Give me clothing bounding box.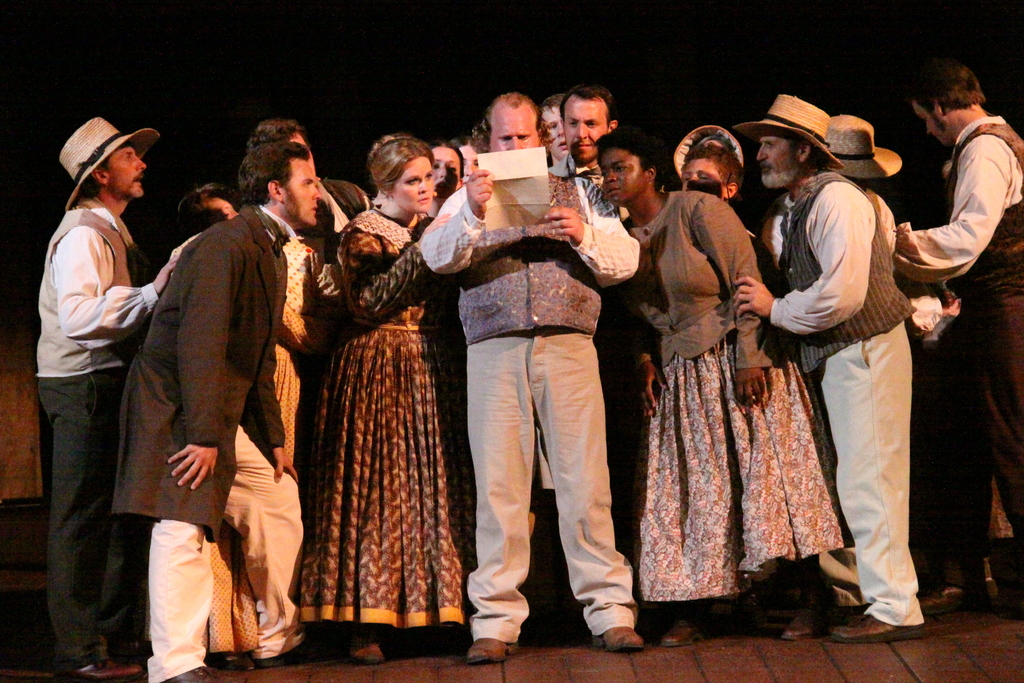
select_region(199, 230, 330, 664).
